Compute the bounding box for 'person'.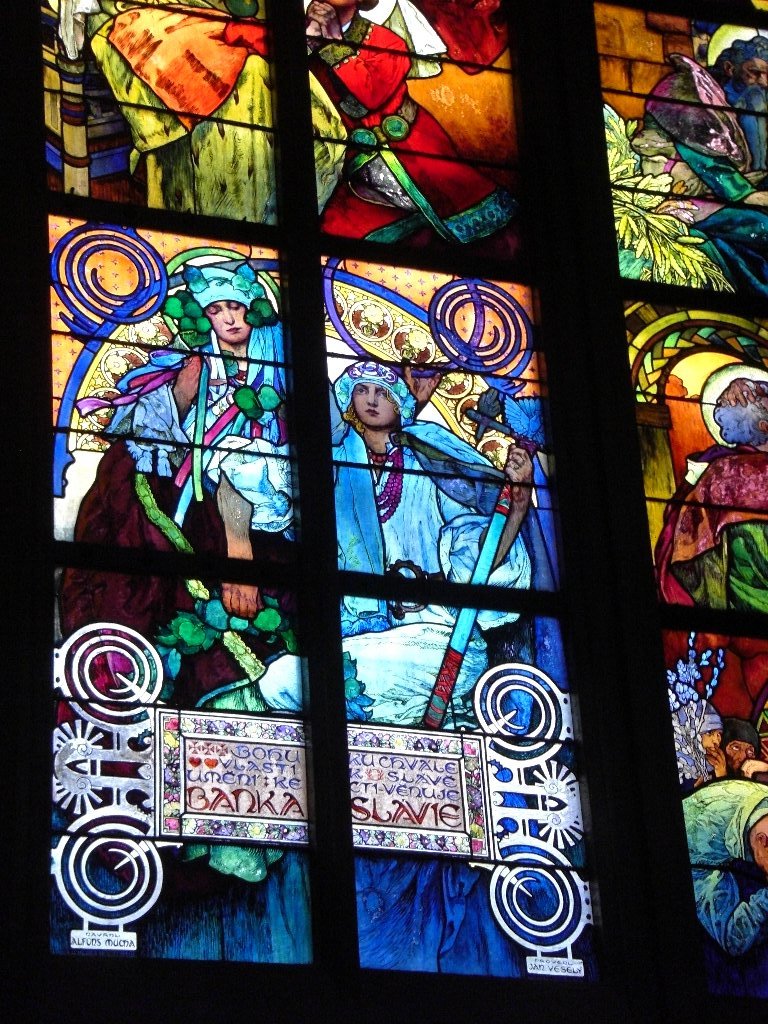
681:684:767:950.
